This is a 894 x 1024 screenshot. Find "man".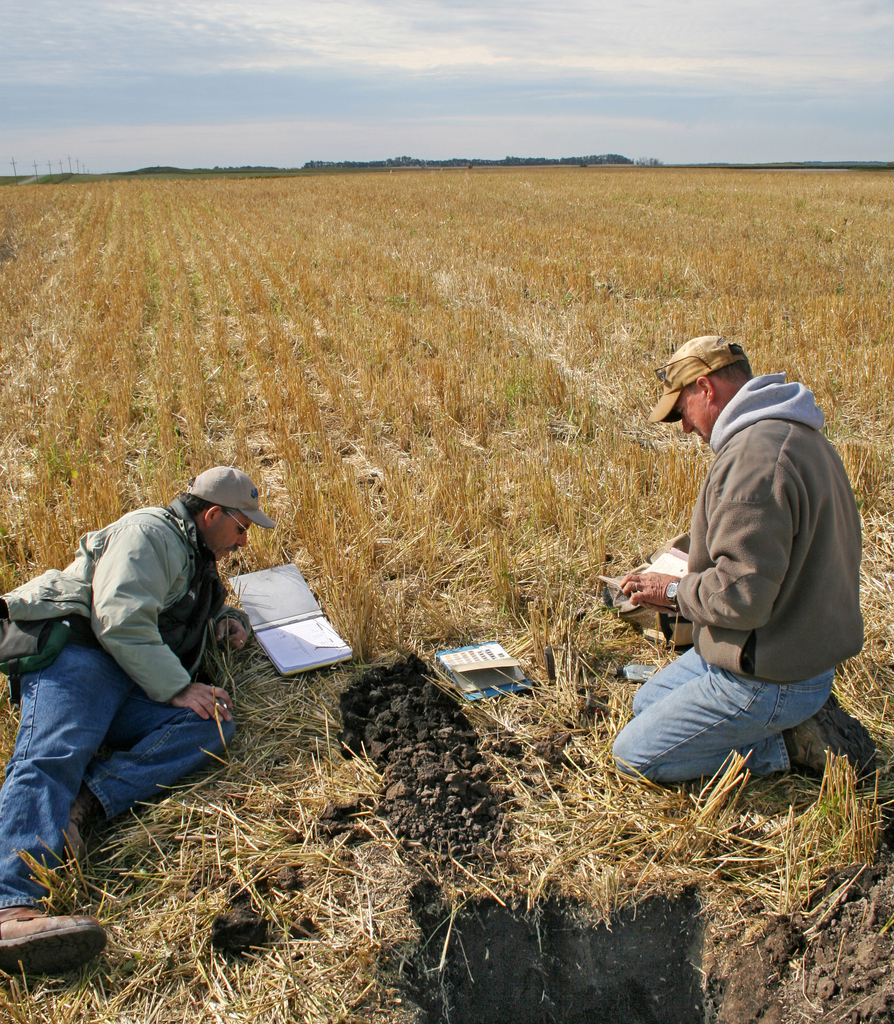
Bounding box: 1, 467, 278, 982.
